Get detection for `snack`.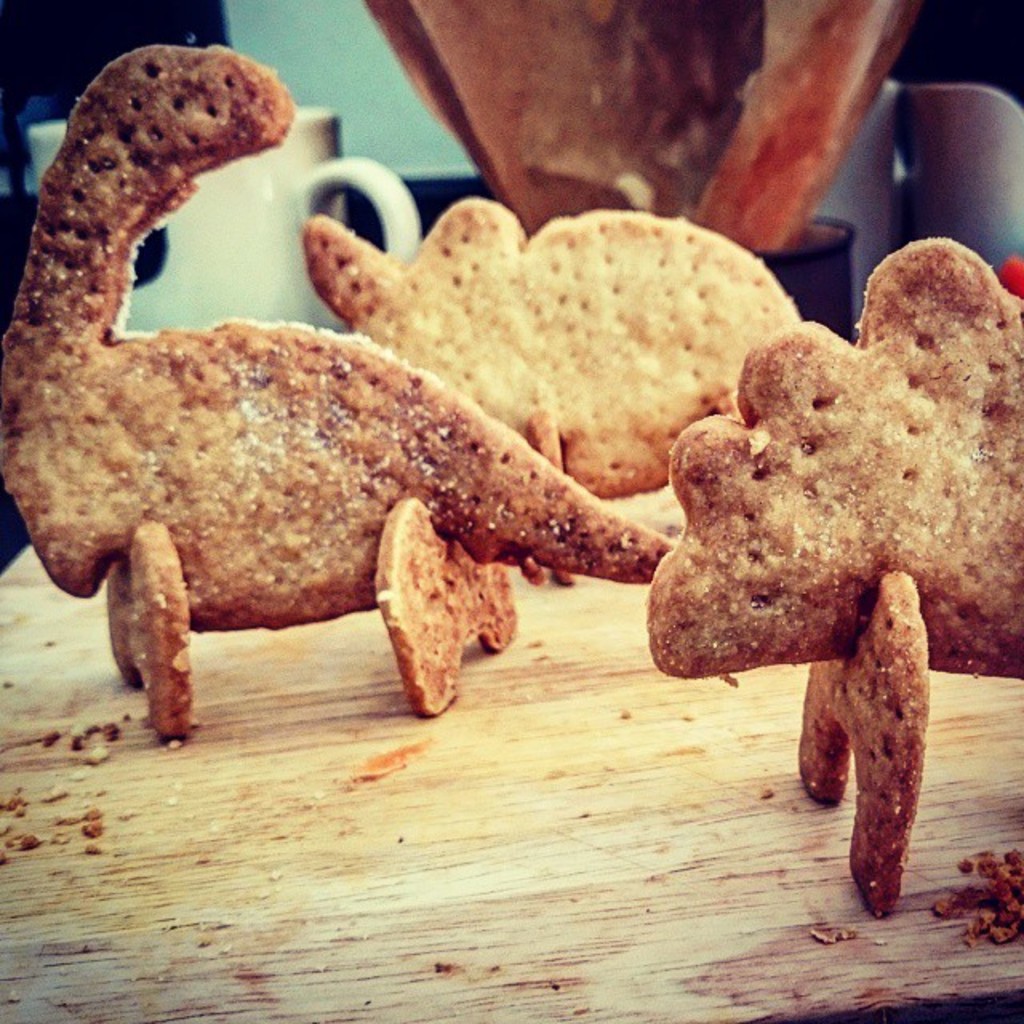
Detection: locate(371, 238, 843, 546).
